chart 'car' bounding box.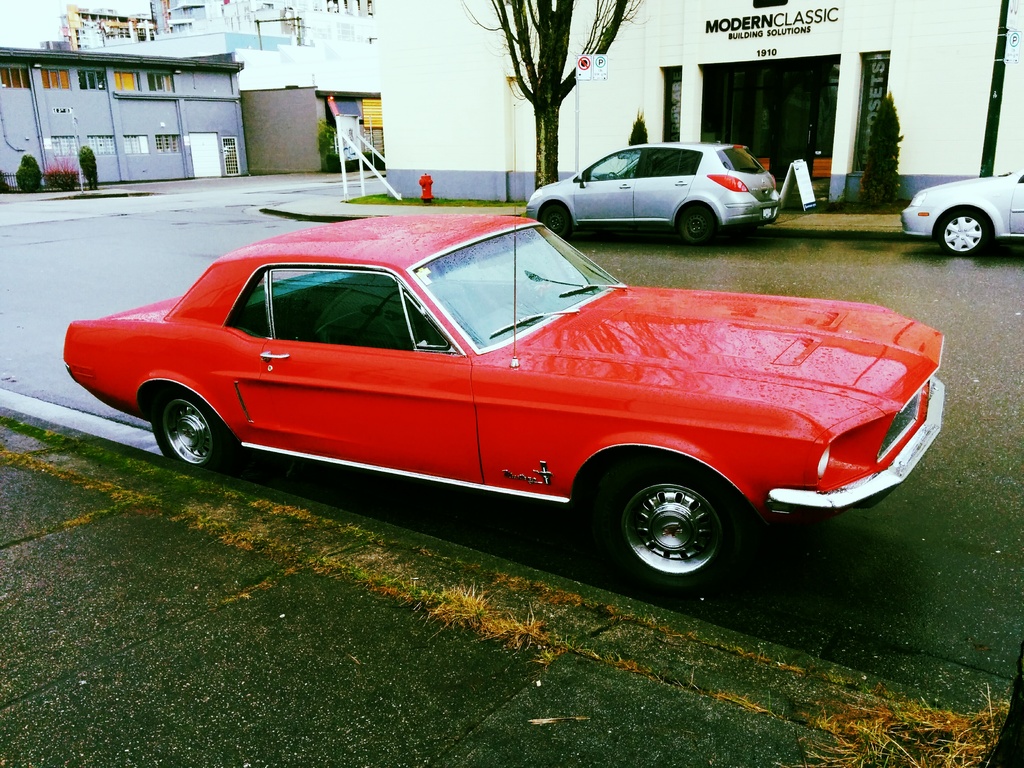
Charted: 902:166:1023:259.
